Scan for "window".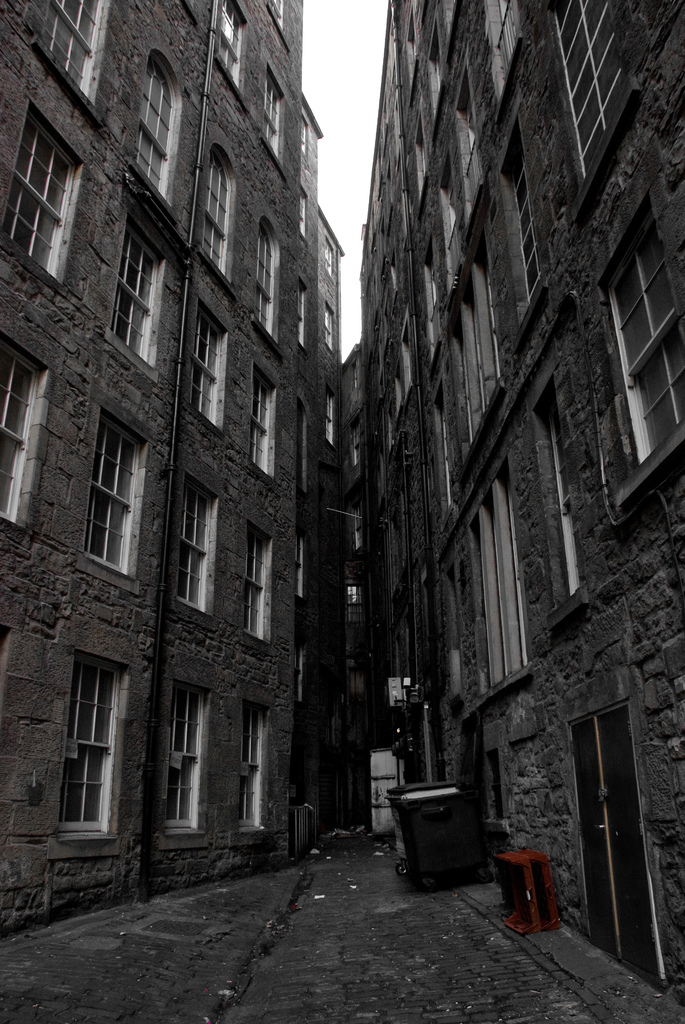
Scan result: [551, 0, 633, 188].
